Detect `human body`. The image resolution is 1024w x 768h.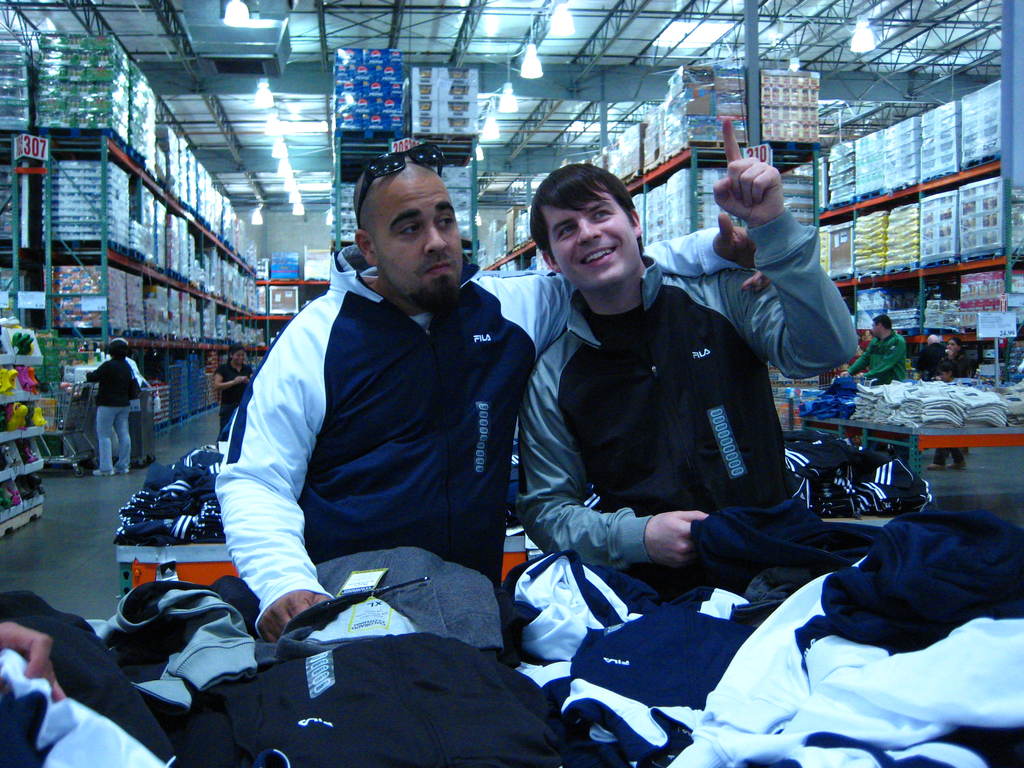
<box>511,118,852,593</box>.
